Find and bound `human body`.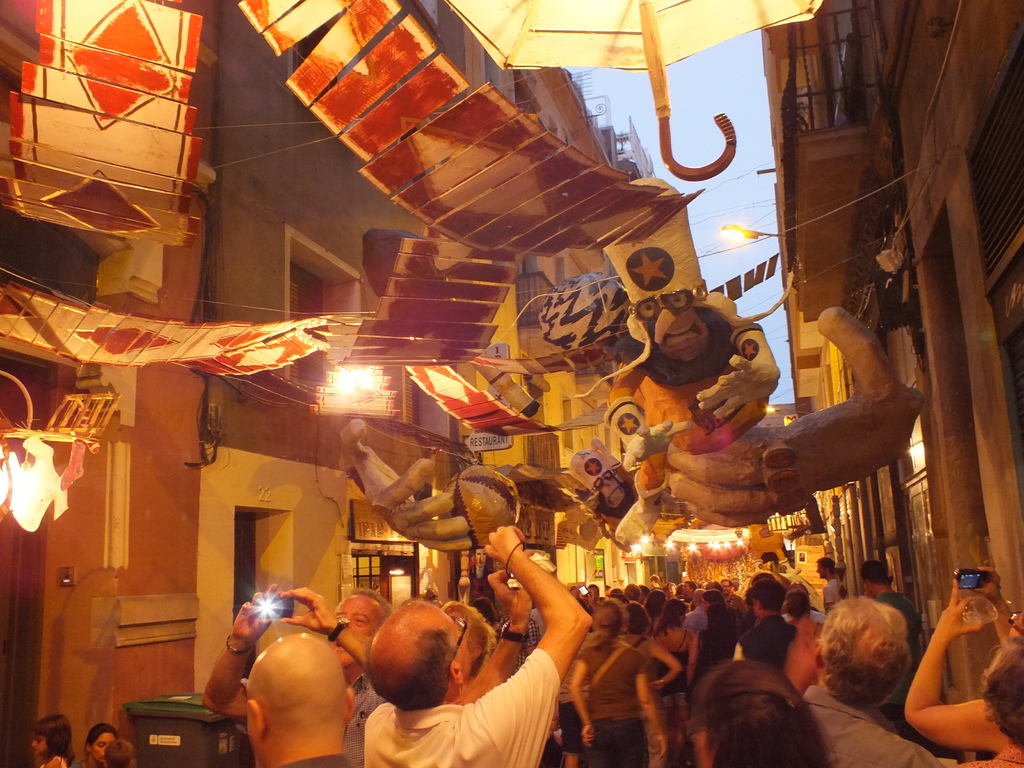
Bound: (860, 591, 918, 733).
